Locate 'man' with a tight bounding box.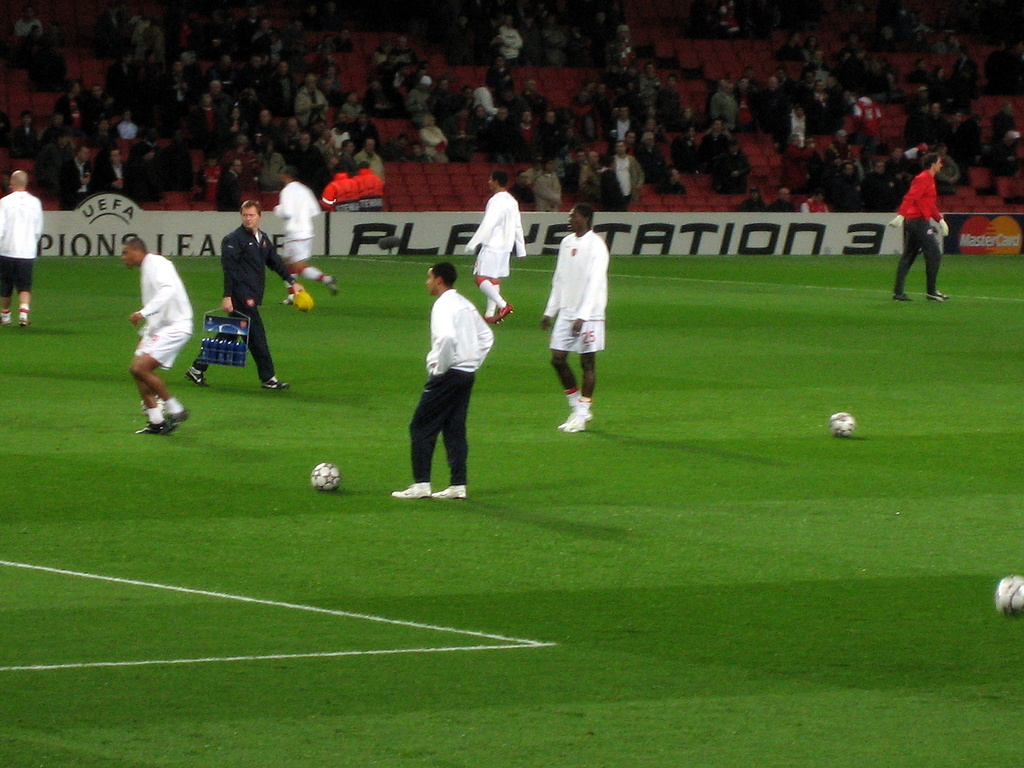
57 145 90 209.
